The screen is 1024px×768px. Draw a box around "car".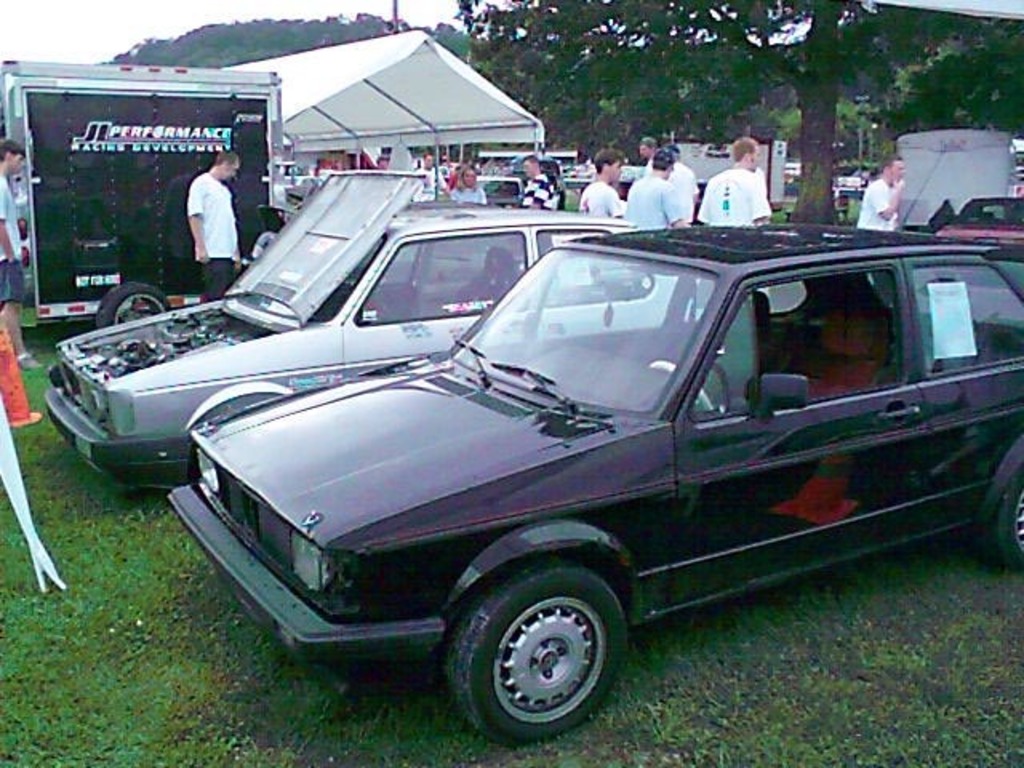
<box>275,160,322,200</box>.
